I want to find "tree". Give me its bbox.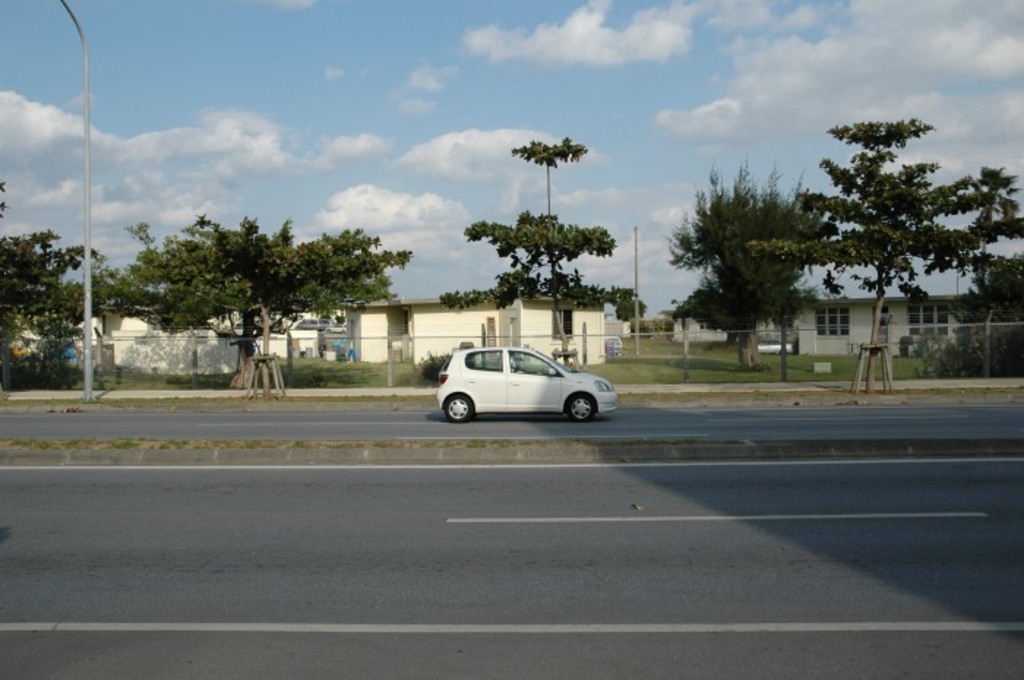
x1=0, y1=230, x2=88, y2=380.
